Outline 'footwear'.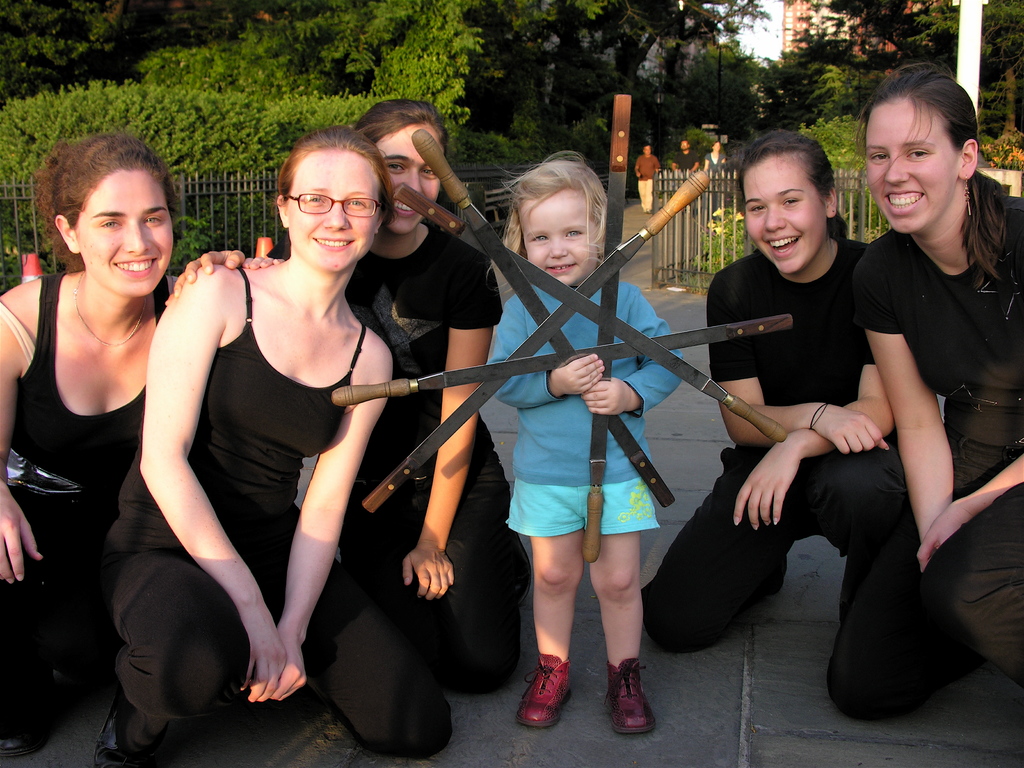
Outline: (left=605, top=658, right=655, bottom=732).
